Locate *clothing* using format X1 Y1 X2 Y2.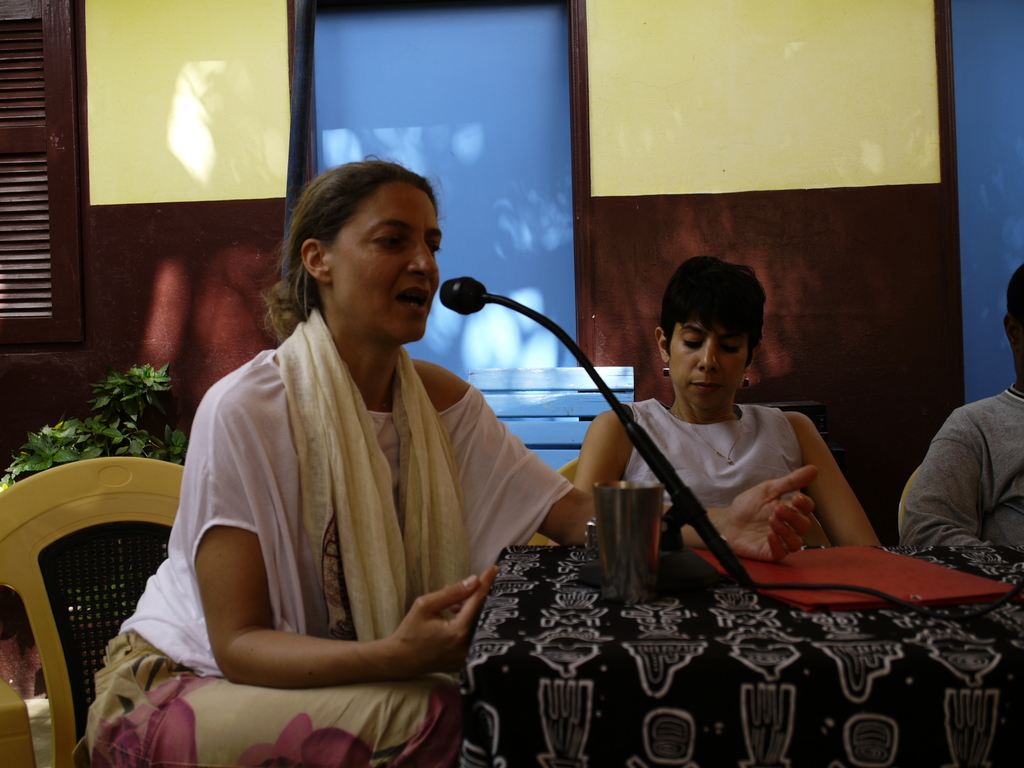
80 303 573 764.
